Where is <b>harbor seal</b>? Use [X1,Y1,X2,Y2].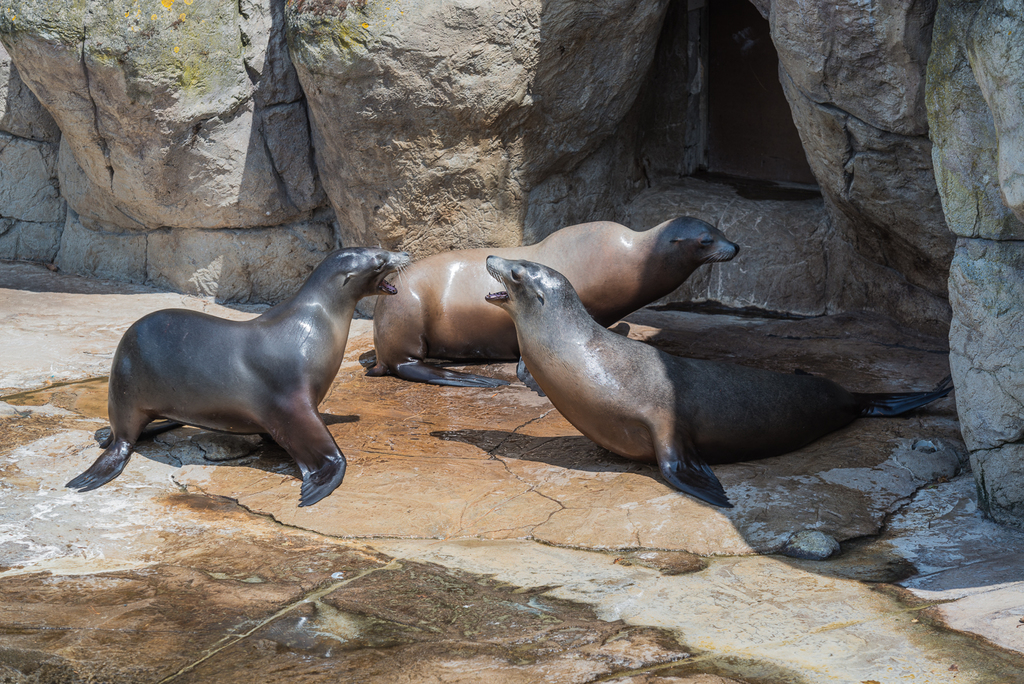
[468,246,910,501].
